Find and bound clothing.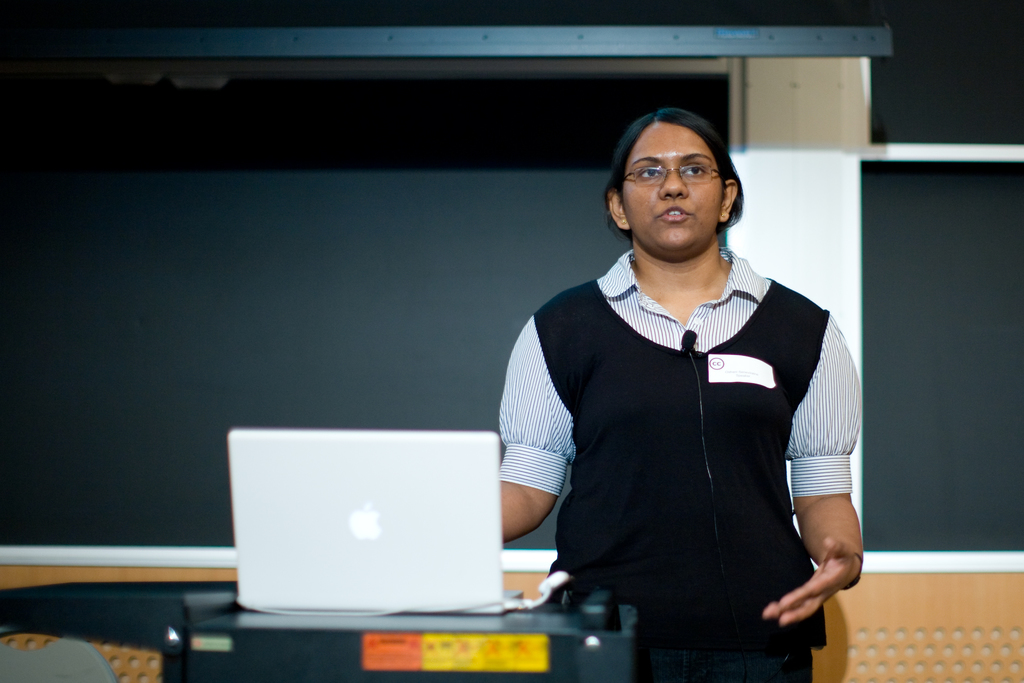
Bound: box(492, 242, 860, 680).
